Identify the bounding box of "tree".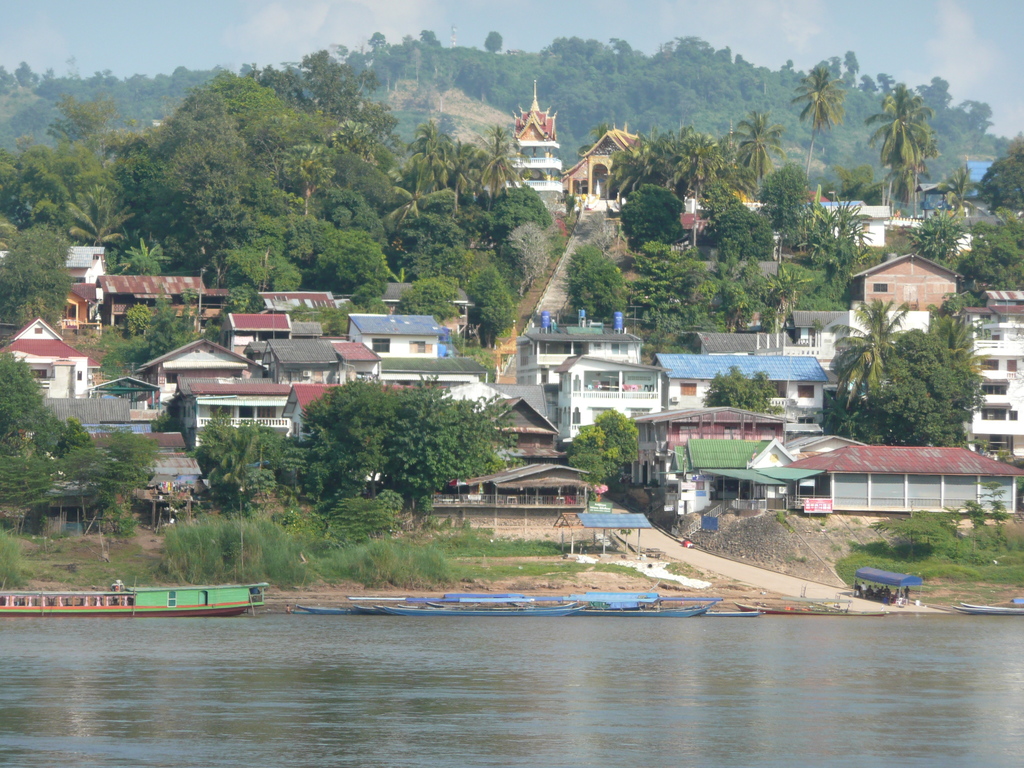
x1=802 y1=193 x2=874 y2=271.
